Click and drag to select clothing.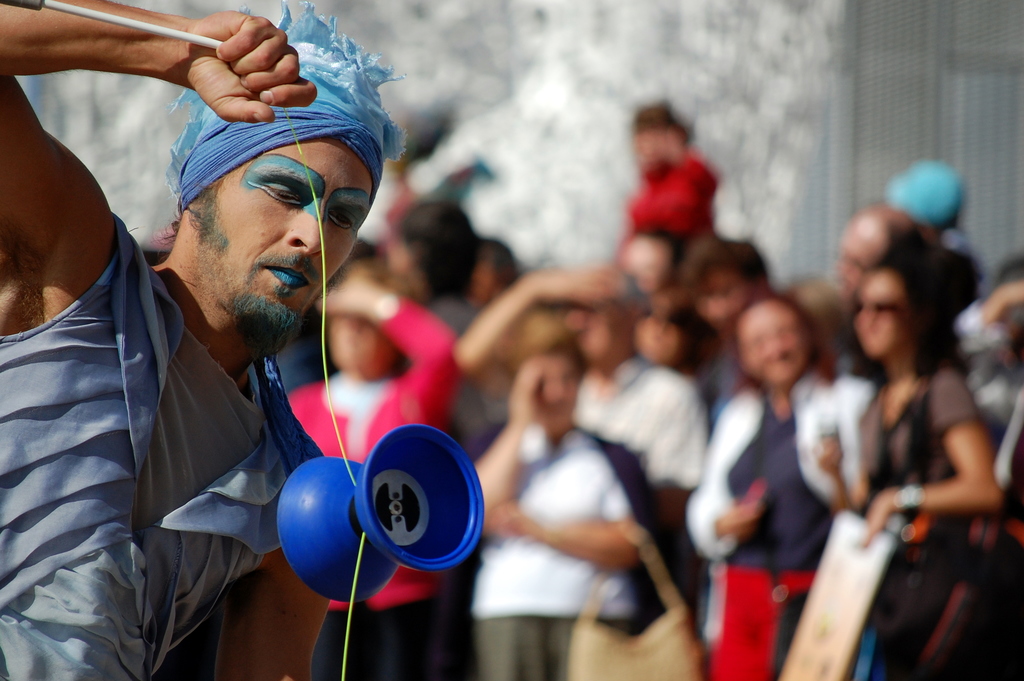
Selection: l=631, t=144, r=721, b=274.
